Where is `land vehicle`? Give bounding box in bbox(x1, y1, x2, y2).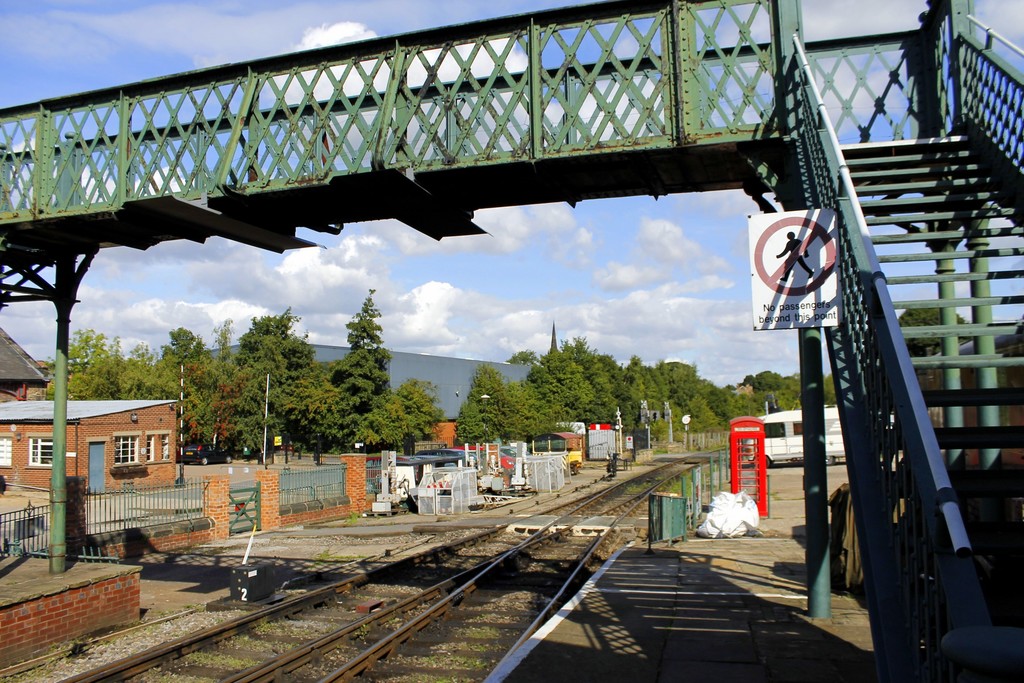
bbox(748, 406, 841, 468).
